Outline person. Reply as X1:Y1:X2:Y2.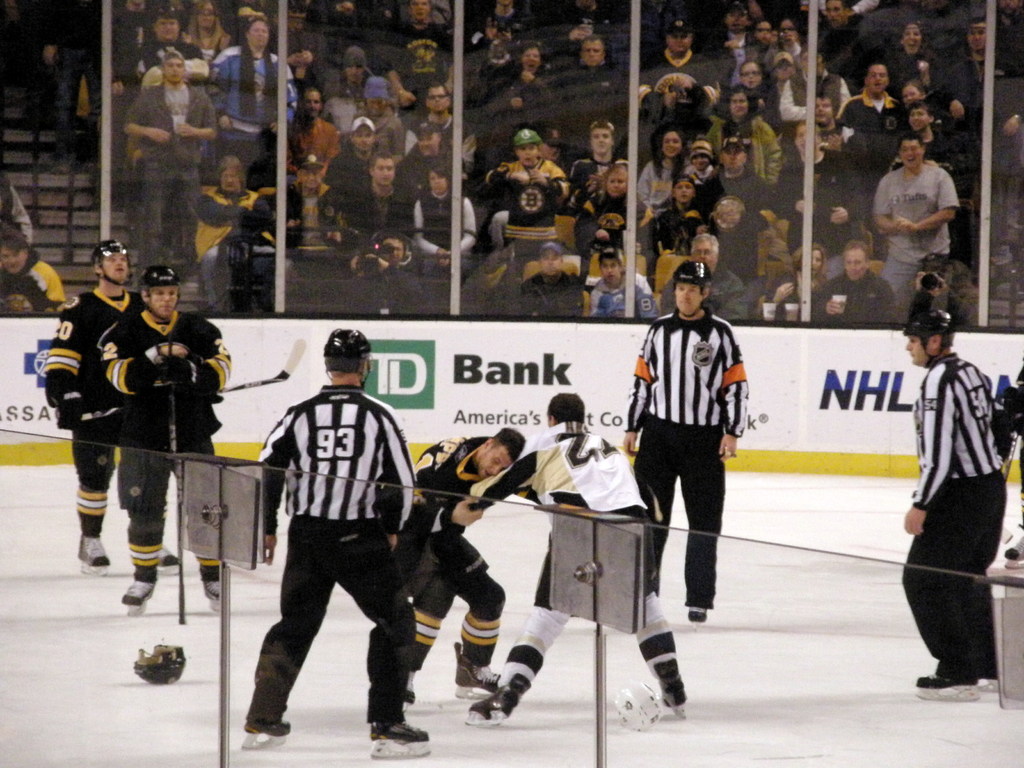
706:186:759:270.
